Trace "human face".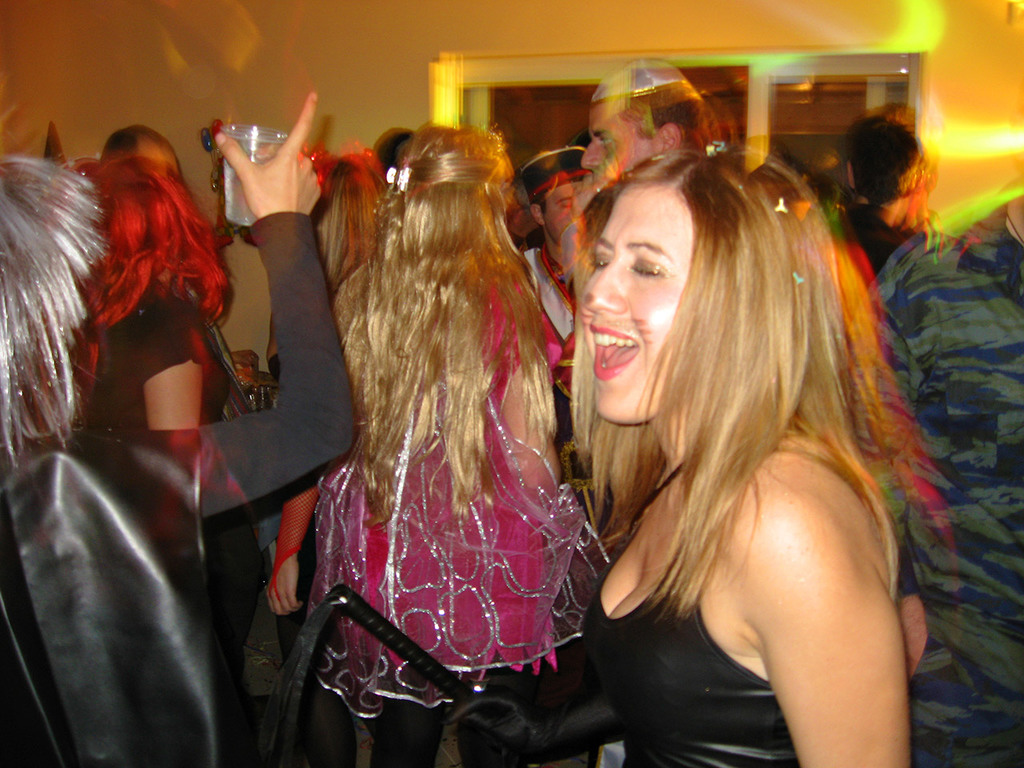
Traced to {"x1": 145, "y1": 146, "x2": 178, "y2": 178}.
